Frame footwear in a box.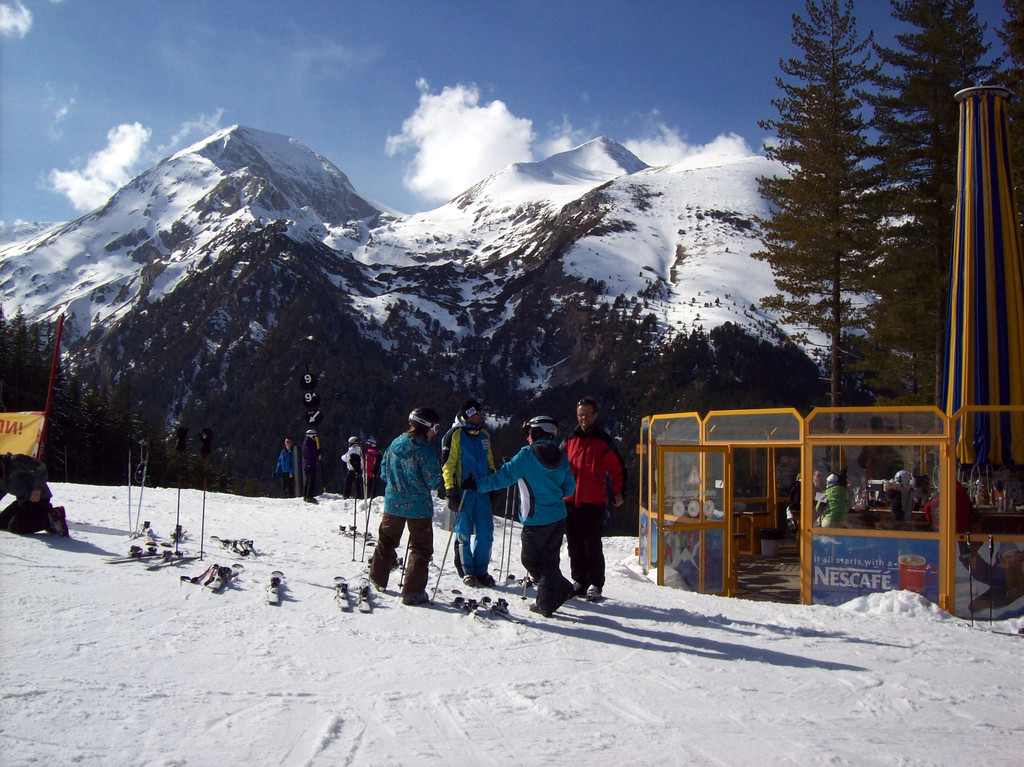
404, 590, 429, 606.
